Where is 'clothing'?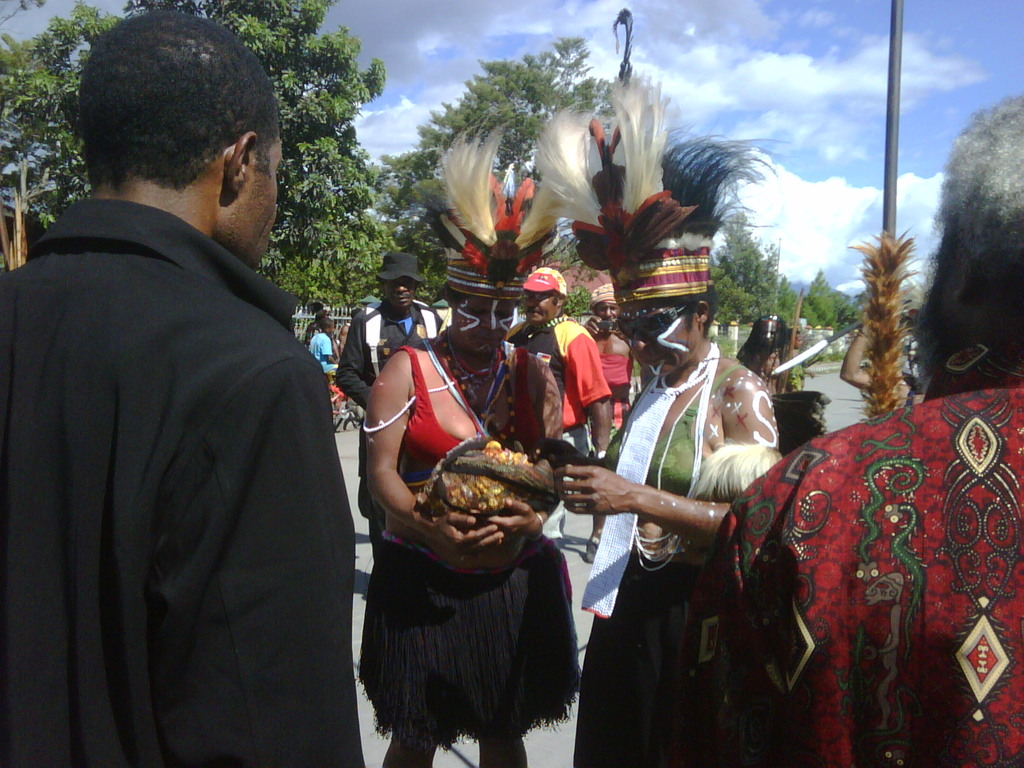
left=596, top=364, right=724, bottom=534.
